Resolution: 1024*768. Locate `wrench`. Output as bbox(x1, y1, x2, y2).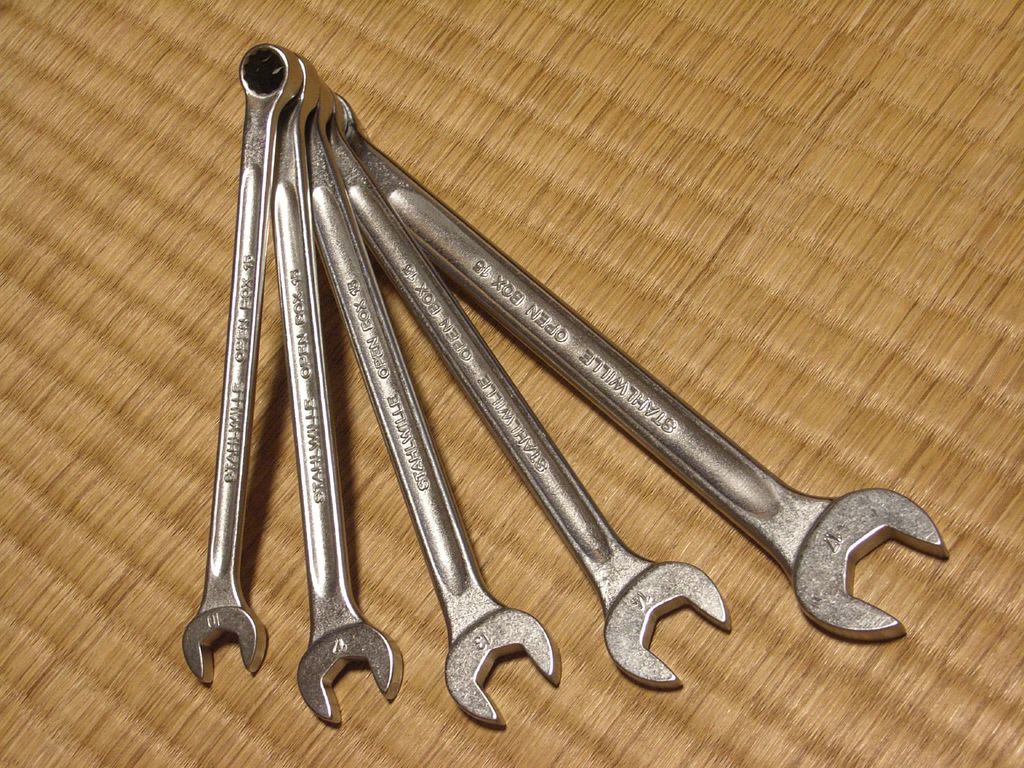
bbox(263, 54, 402, 728).
